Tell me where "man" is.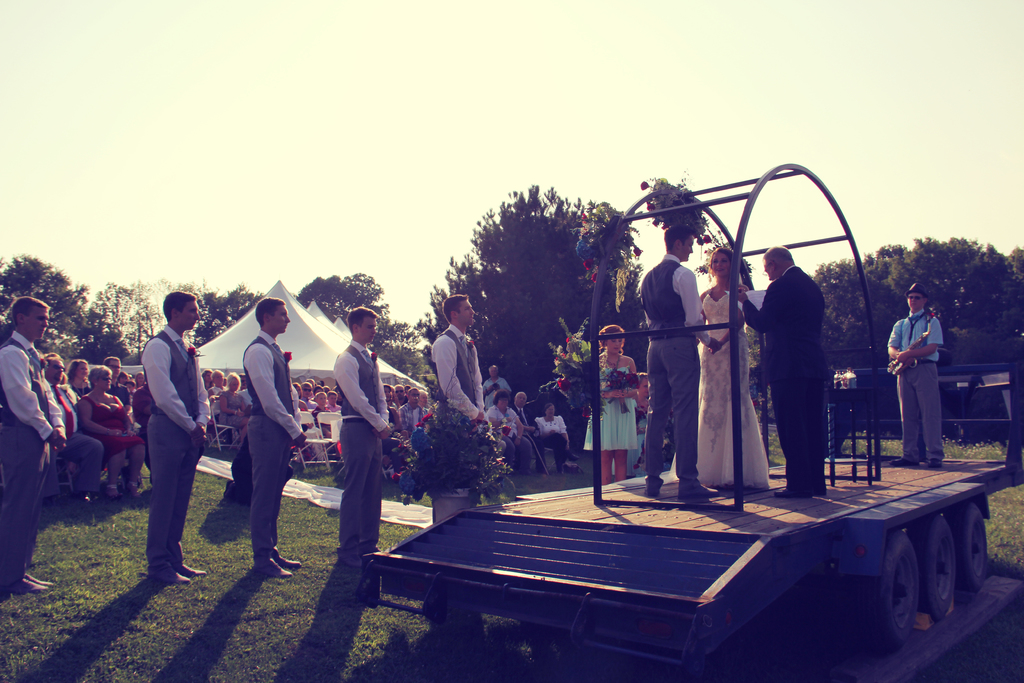
"man" is at 514/388/534/465.
